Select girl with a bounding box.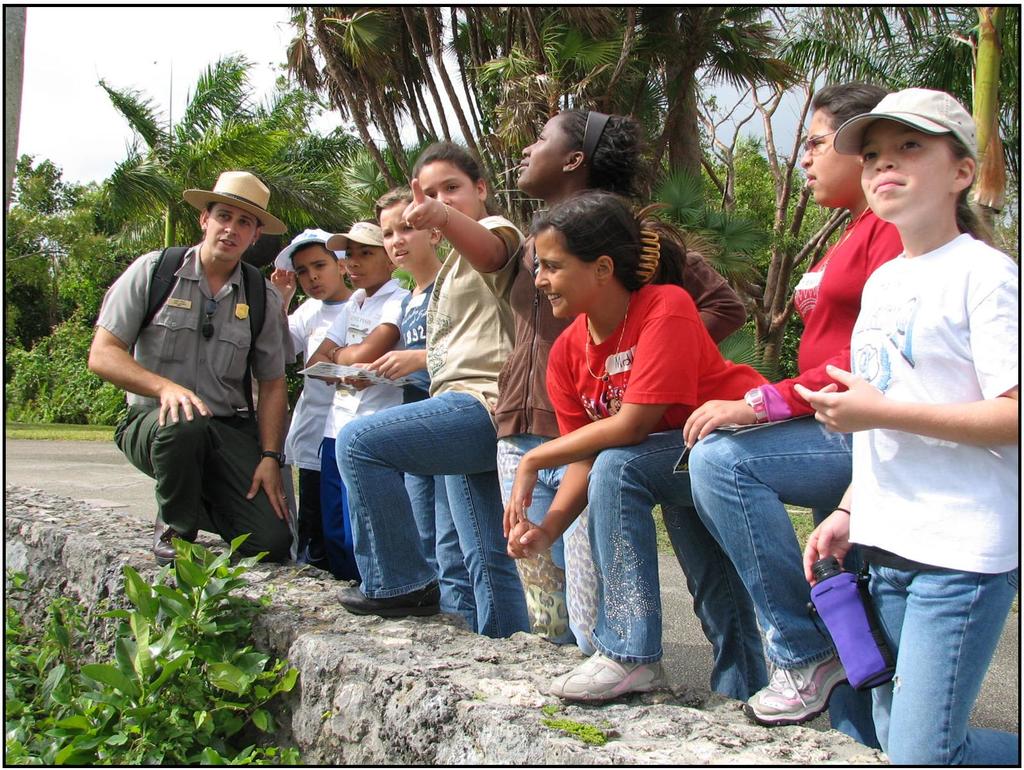
rect(342, 188, 472, 631).
